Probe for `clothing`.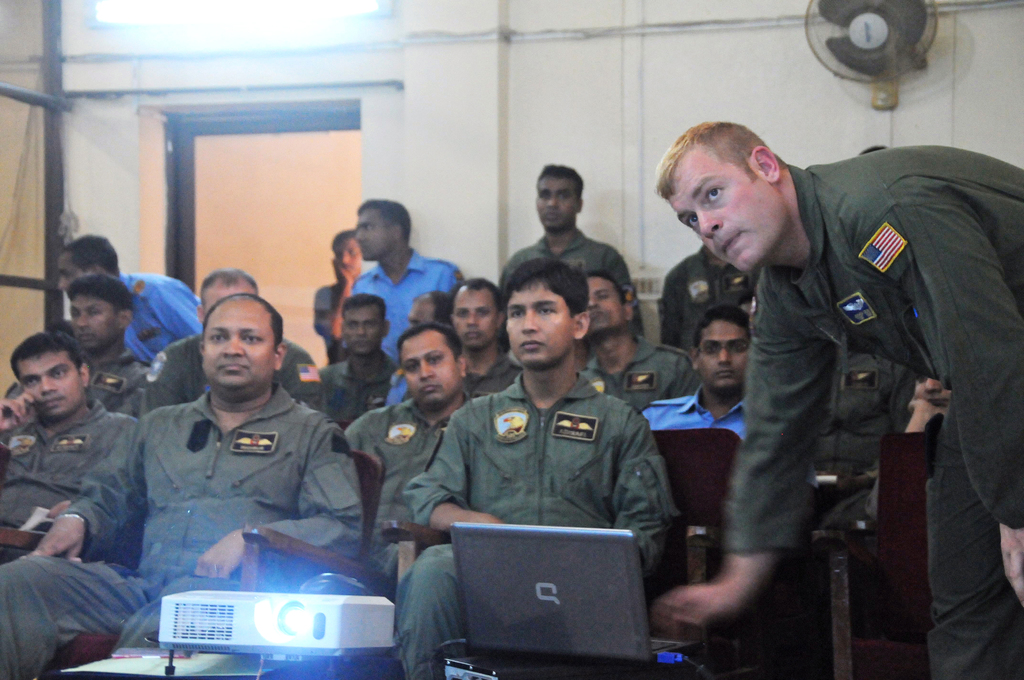
Probe result: crop(811, 345, 941, 547).
